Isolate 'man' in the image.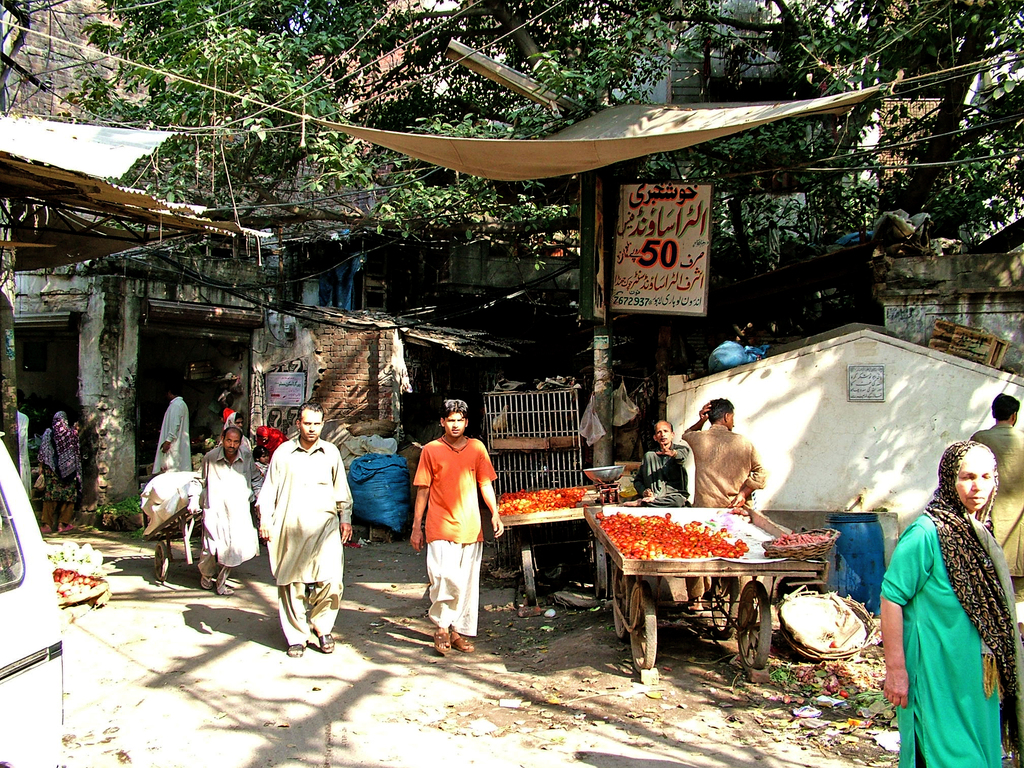
Isolated region: (x1=687, y1=395, x2=768, y2=605).
